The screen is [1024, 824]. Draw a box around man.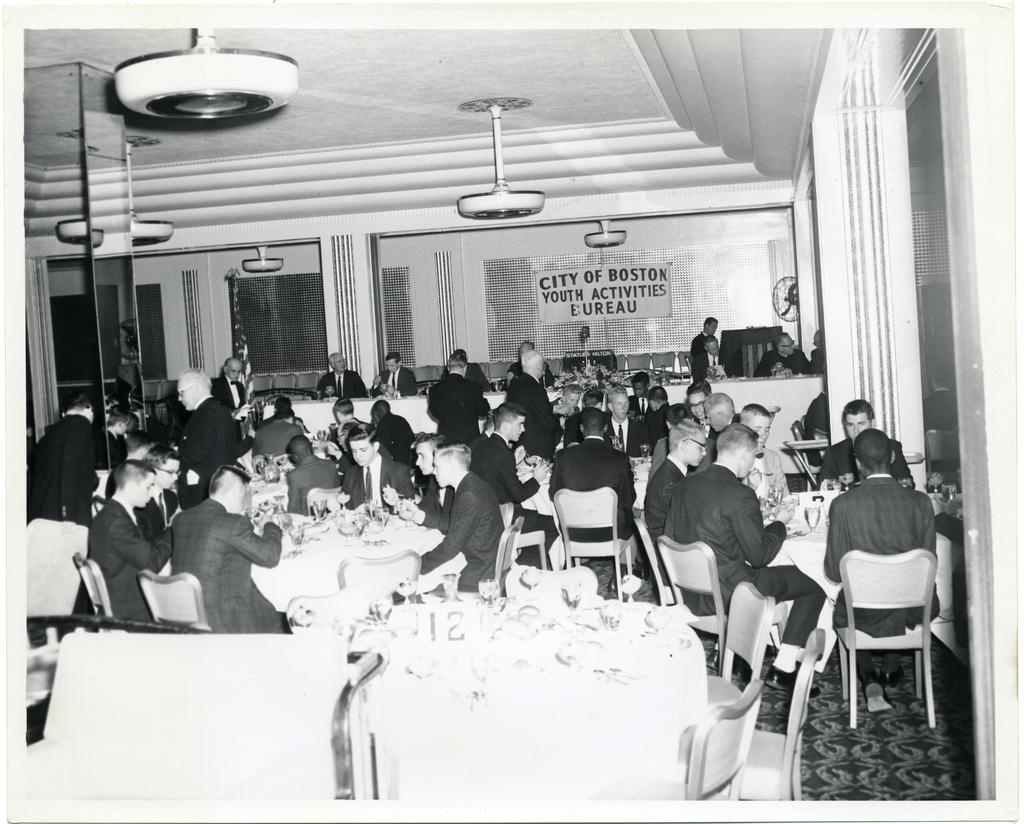
[left=342, top=428, right=418, bottom=513].
